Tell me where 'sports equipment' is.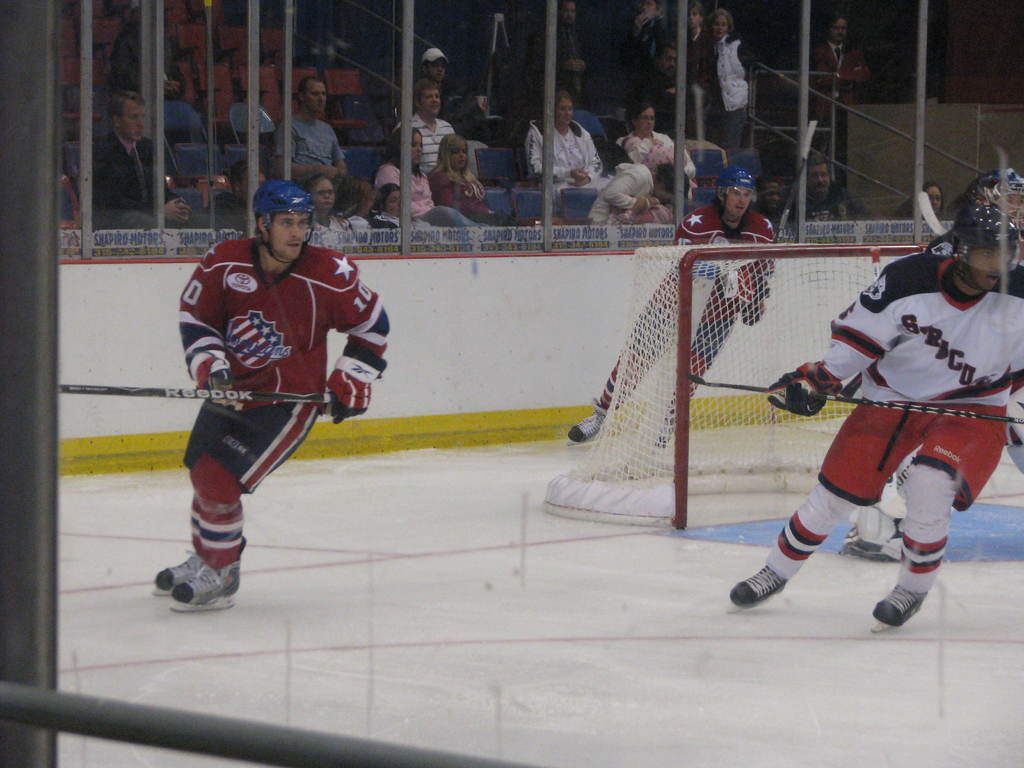
'sports equipment' is at Rect(759, 117, 819, 281).
